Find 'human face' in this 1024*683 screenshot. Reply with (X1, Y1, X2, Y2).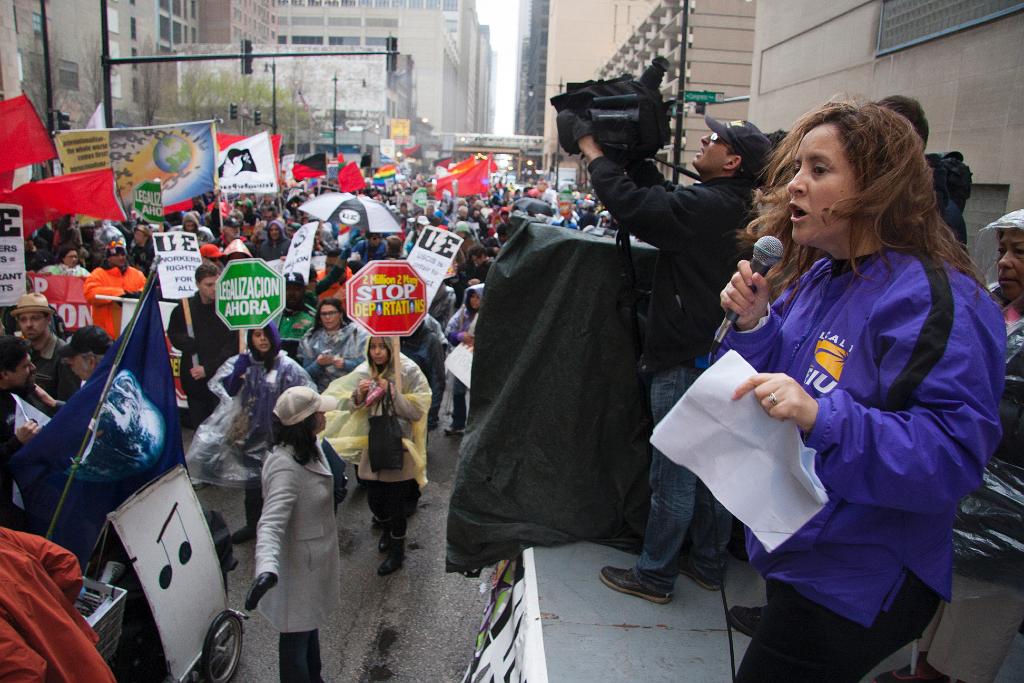
(787, 128, 852, 240).
